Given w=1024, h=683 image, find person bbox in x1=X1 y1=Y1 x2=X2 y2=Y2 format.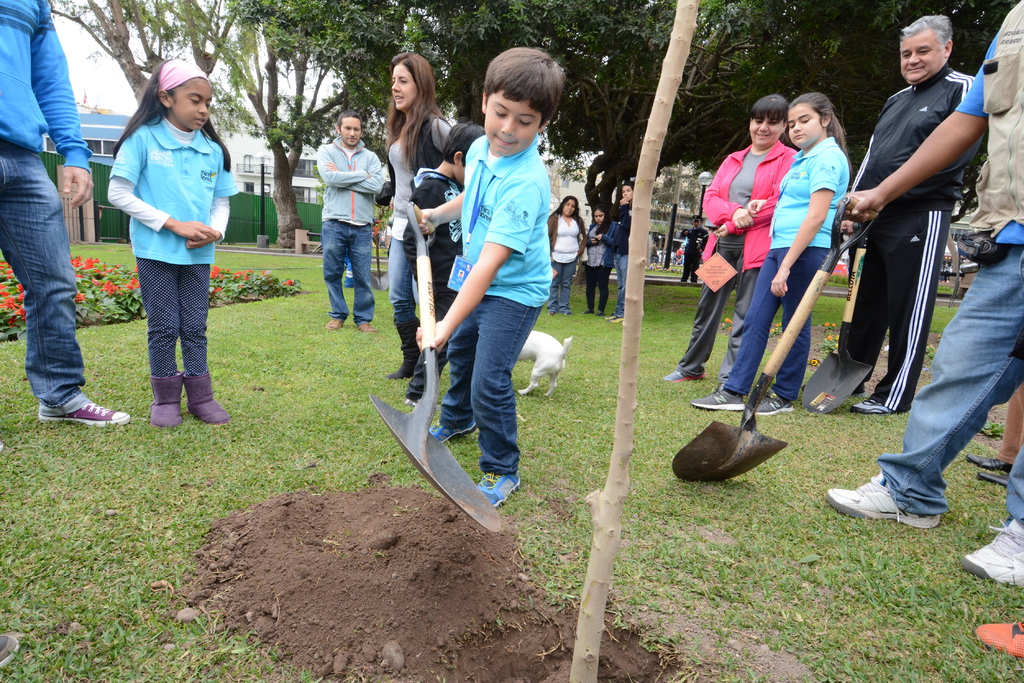
x1=407 y1=121 x2=500 y2=401.
